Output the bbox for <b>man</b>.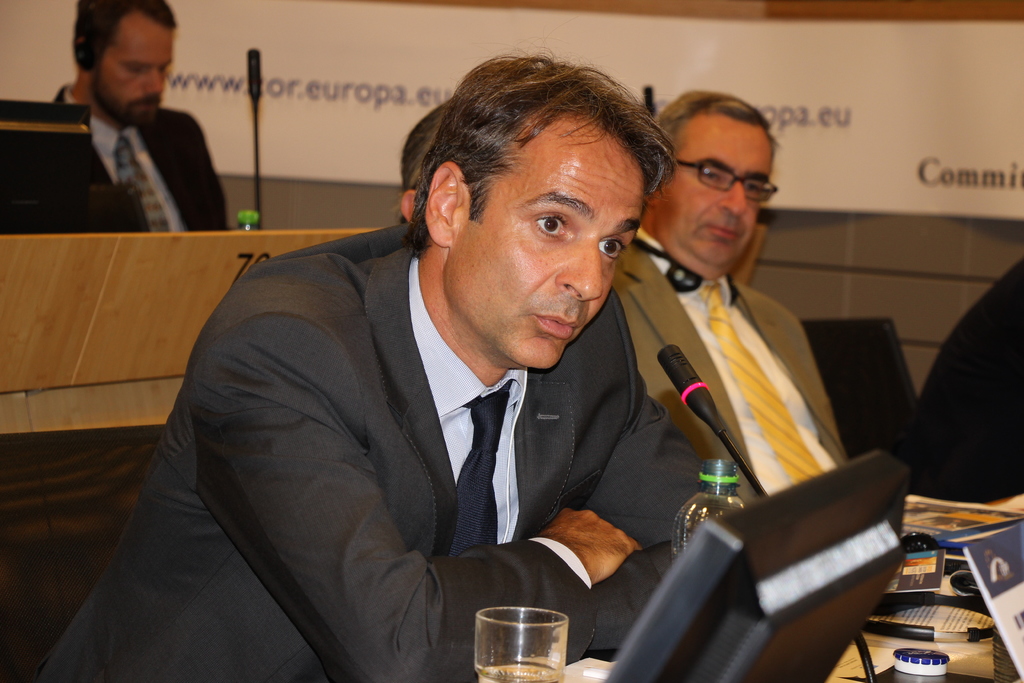
{"left": 7, "top": 0, "right": 227, "bottom": 236}.
